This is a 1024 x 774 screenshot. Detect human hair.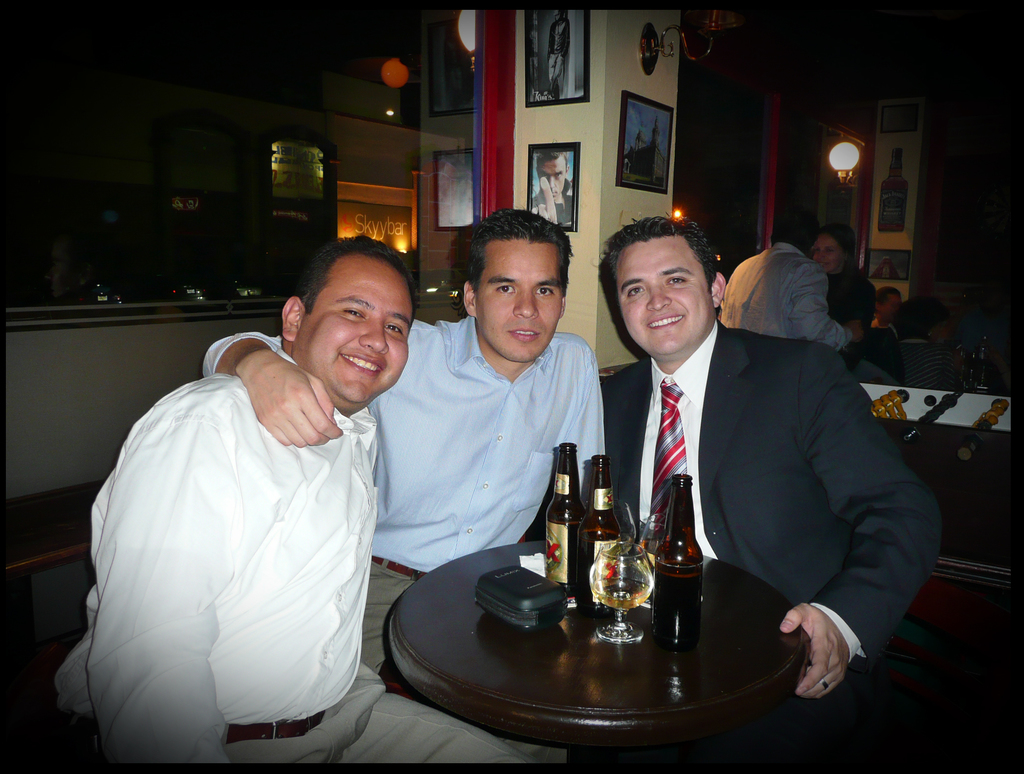
l=598, t=219, r=719, b=304.
